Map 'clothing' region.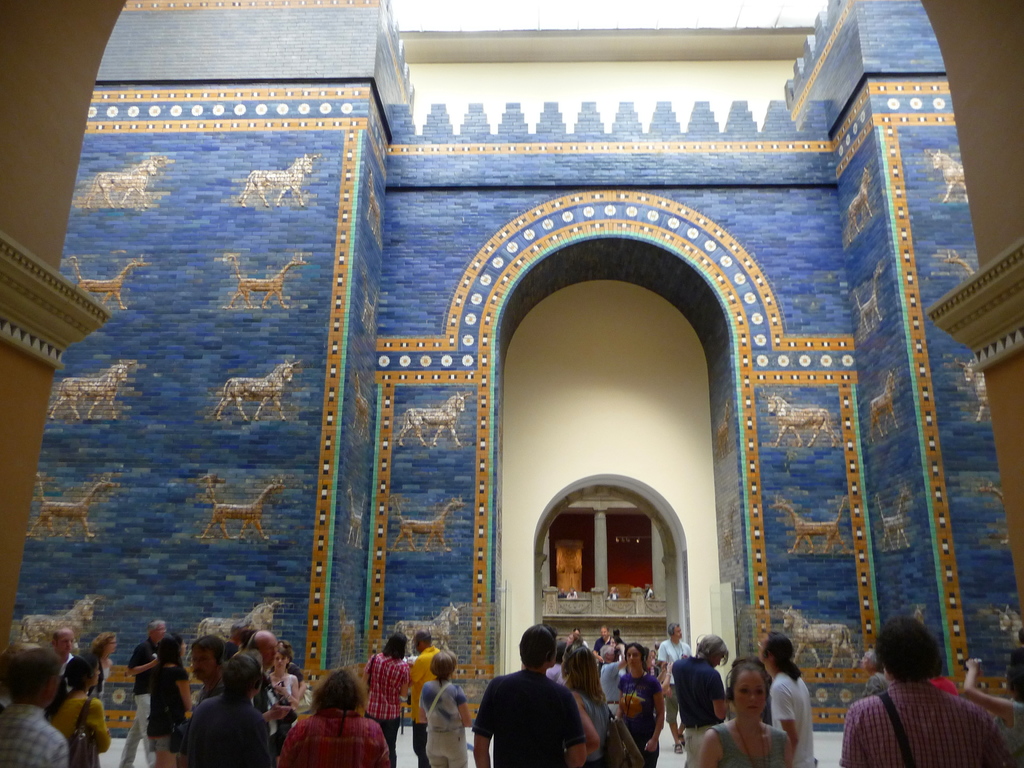
Mapped to box(99, 648, 110, 707).
